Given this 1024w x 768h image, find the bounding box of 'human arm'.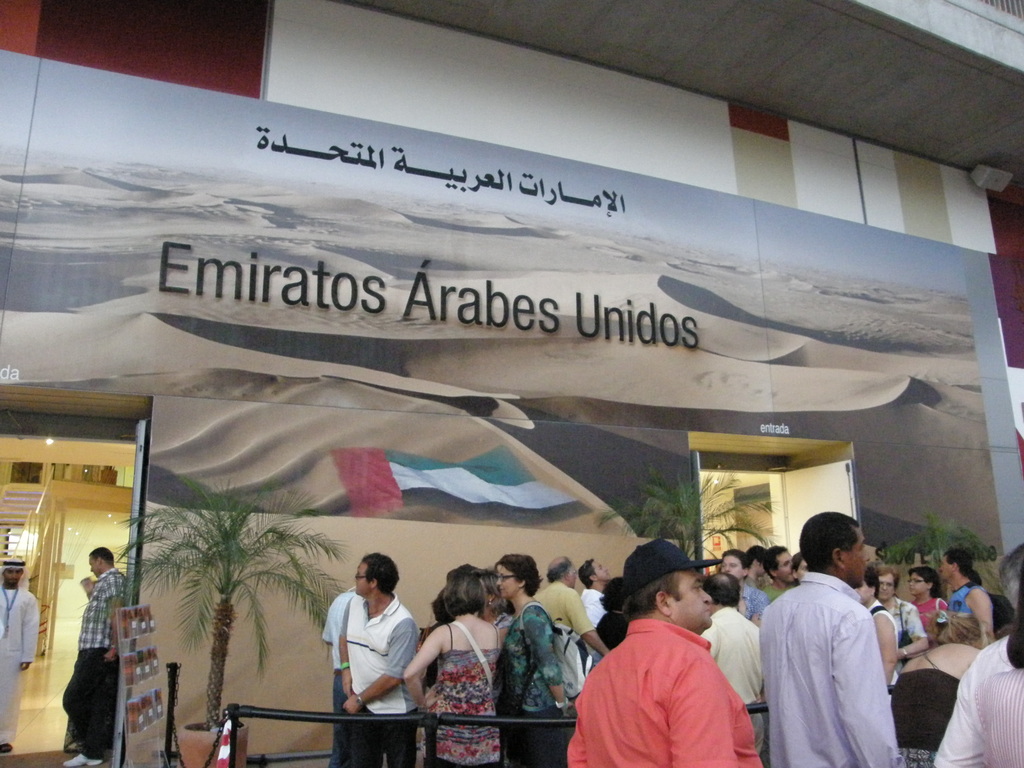
detection(331, 598, 356, 695).
